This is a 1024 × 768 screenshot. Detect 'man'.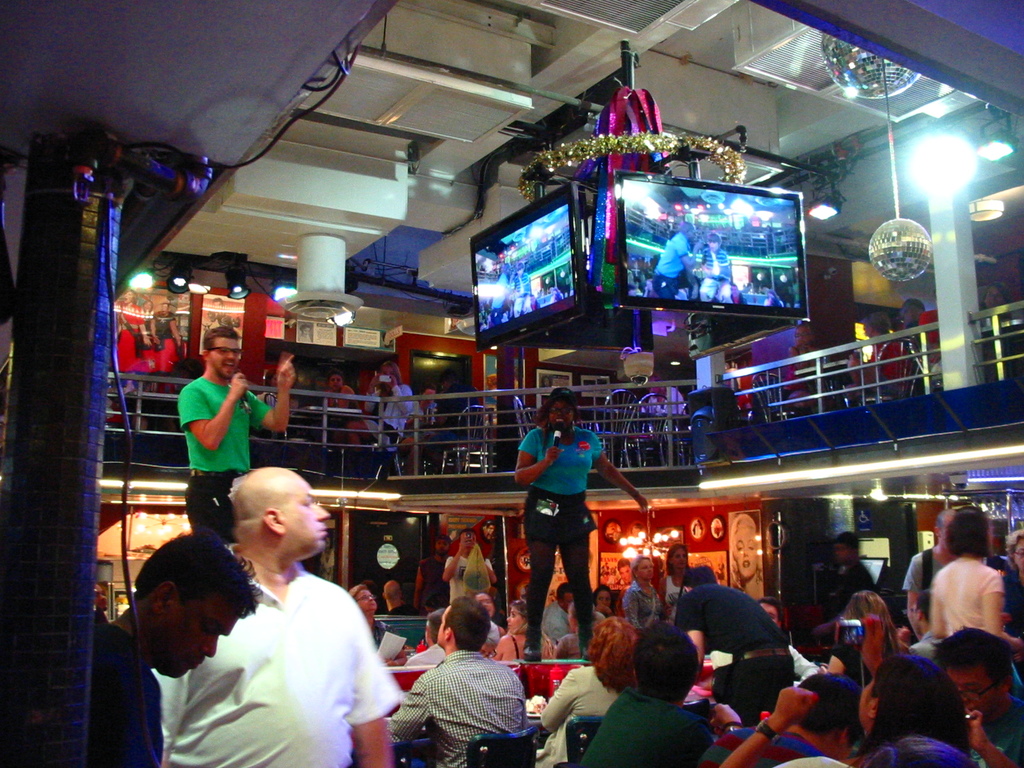
{"left": 540, "top": 584, "right": 573, "bottom": 642}.
